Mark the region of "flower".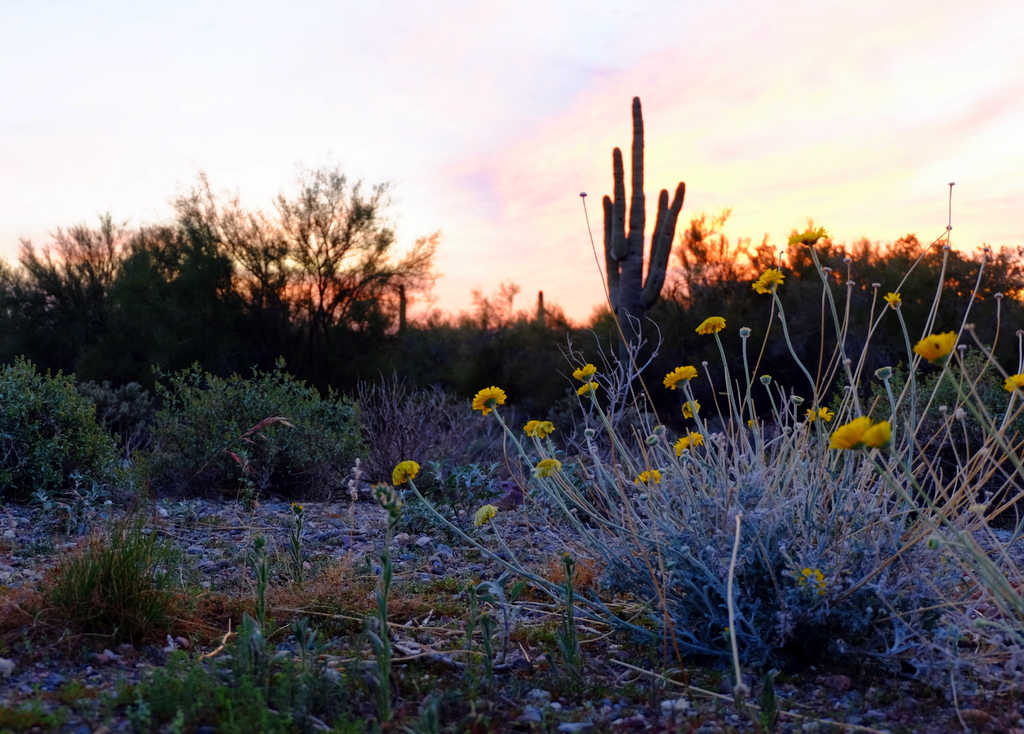
Region: <box>392,457,419,488</box>.
